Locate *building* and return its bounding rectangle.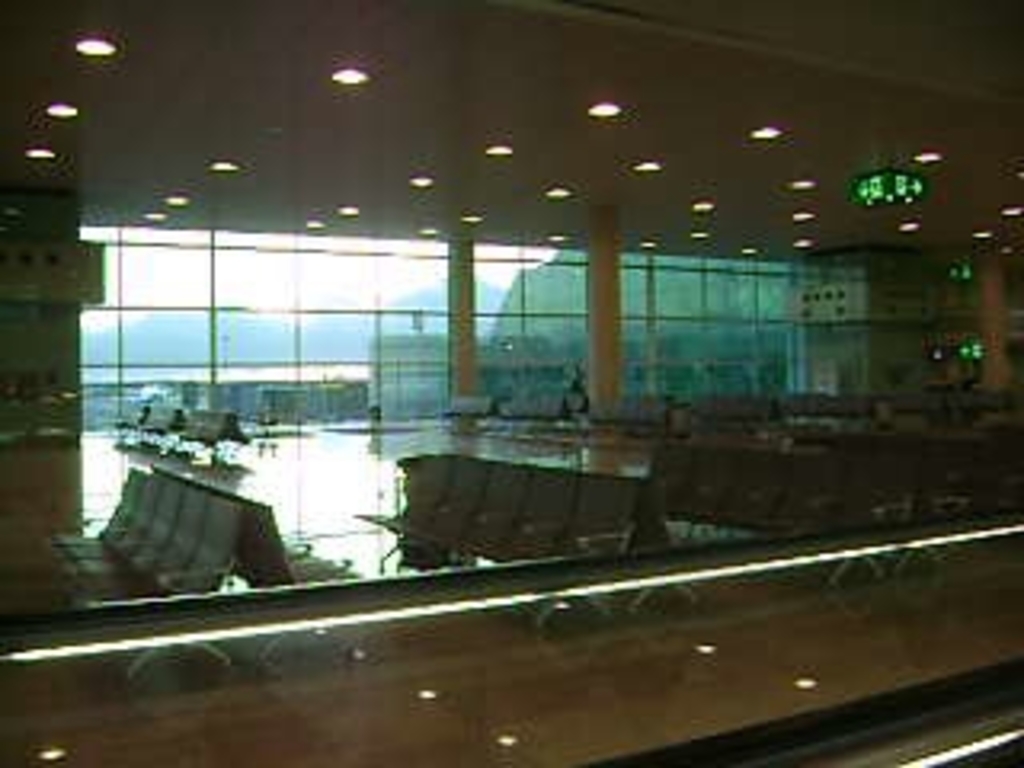
x1=0, y1=0, x2=1021, y2=765.
